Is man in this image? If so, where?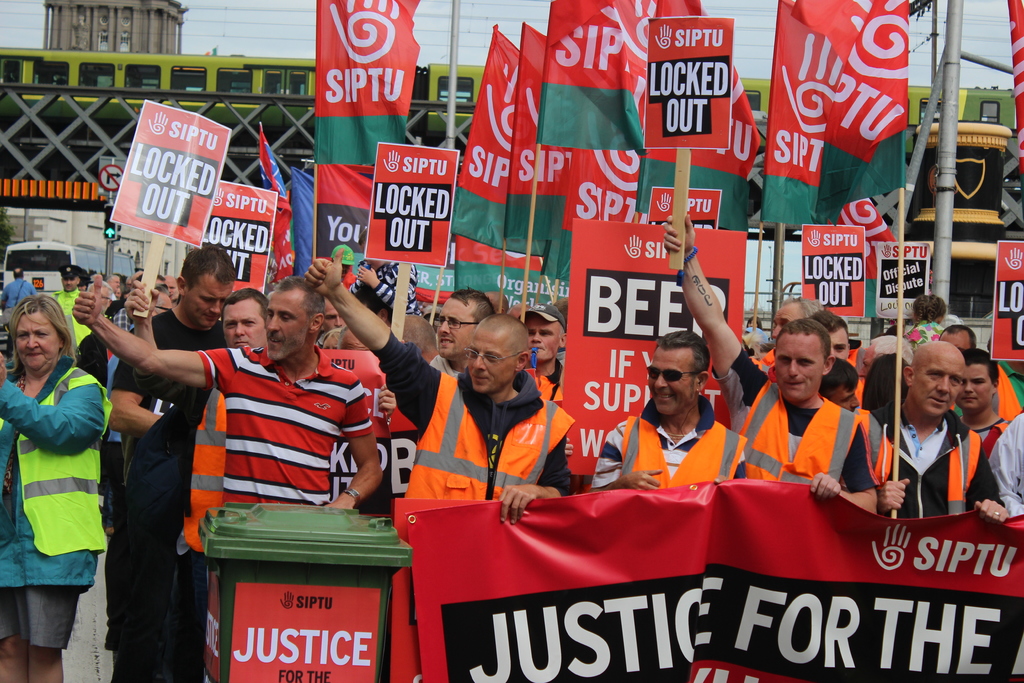
Yes, at 801, 310, 856, 363.
